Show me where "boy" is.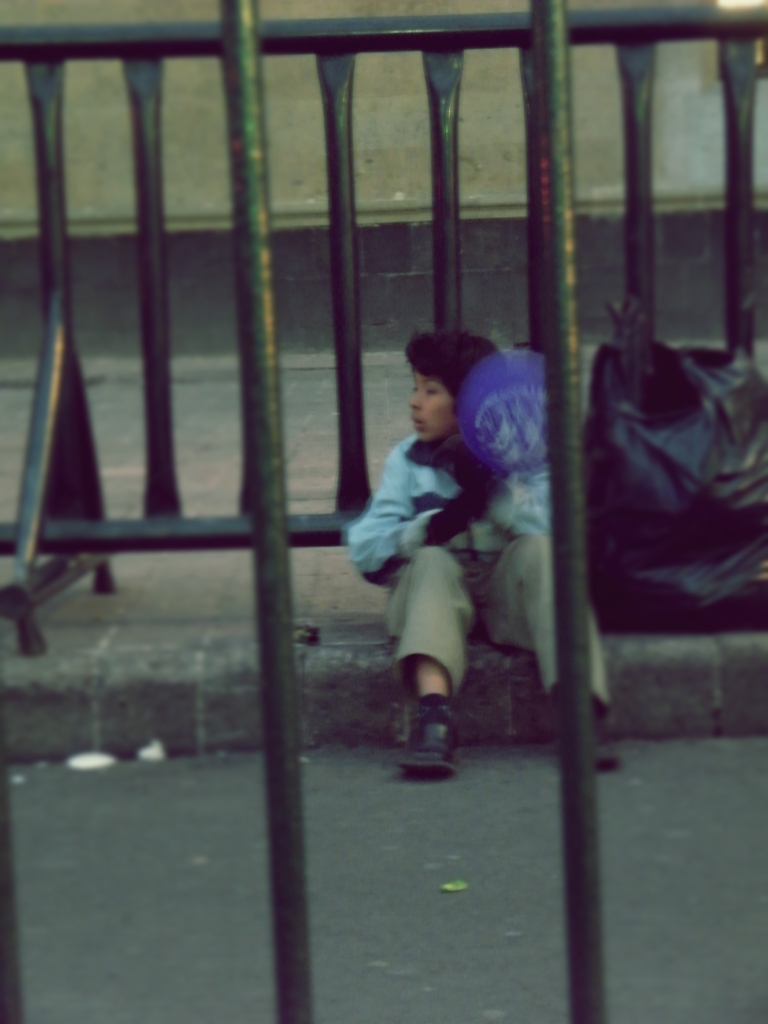
"boy" is at [348, 330, 616, 774].
